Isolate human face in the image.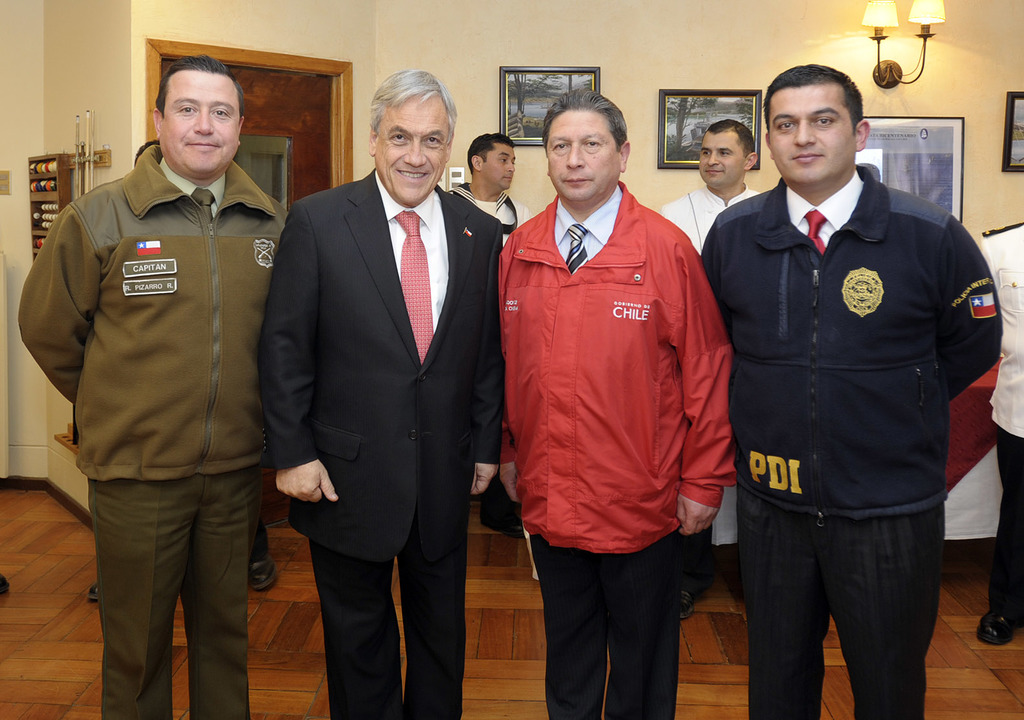
Isolated region: (769,89,856,180).
